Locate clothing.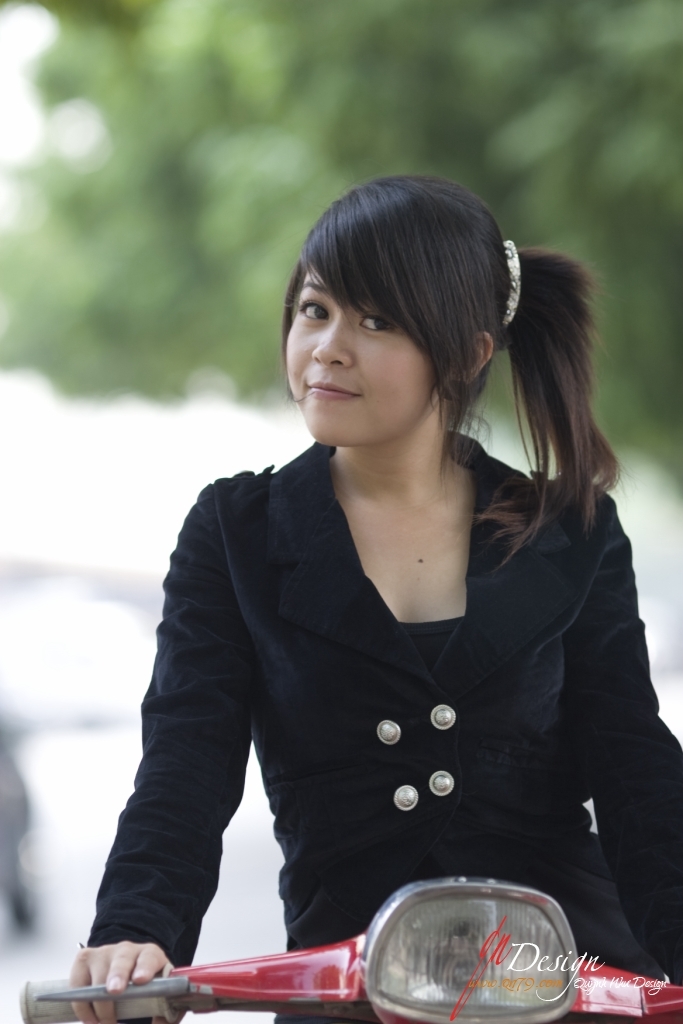
Bounding box: box=[74, 352, 678, 993].
